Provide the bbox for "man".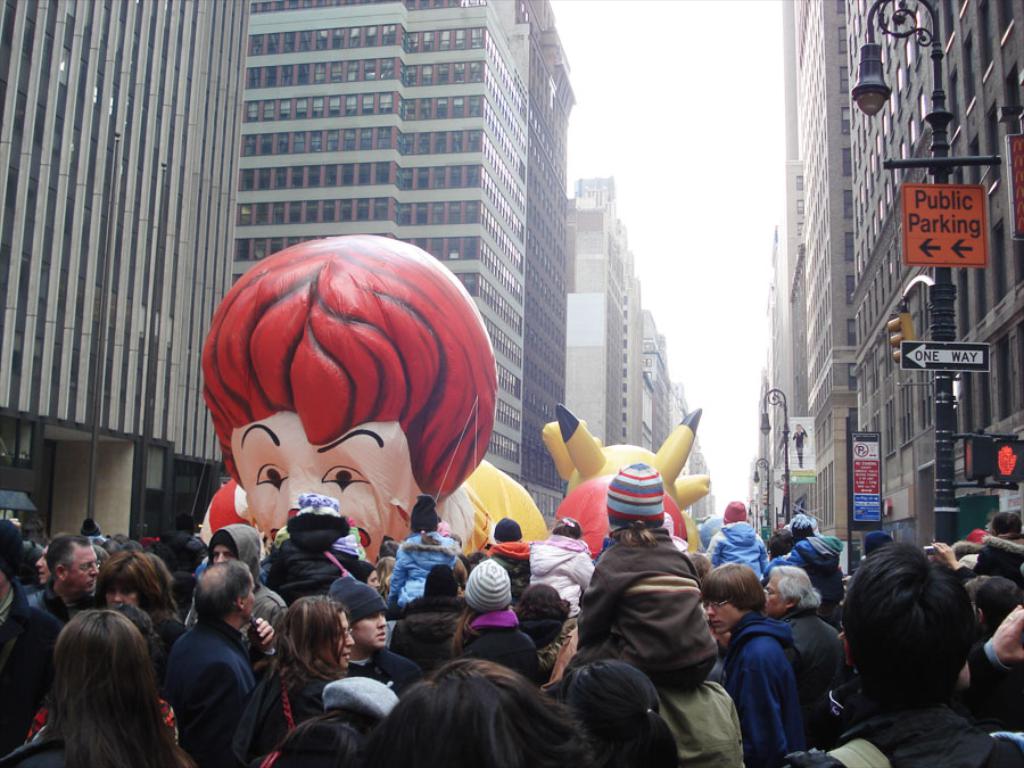
x1=176, y1=520, x2=288, y2=663.
